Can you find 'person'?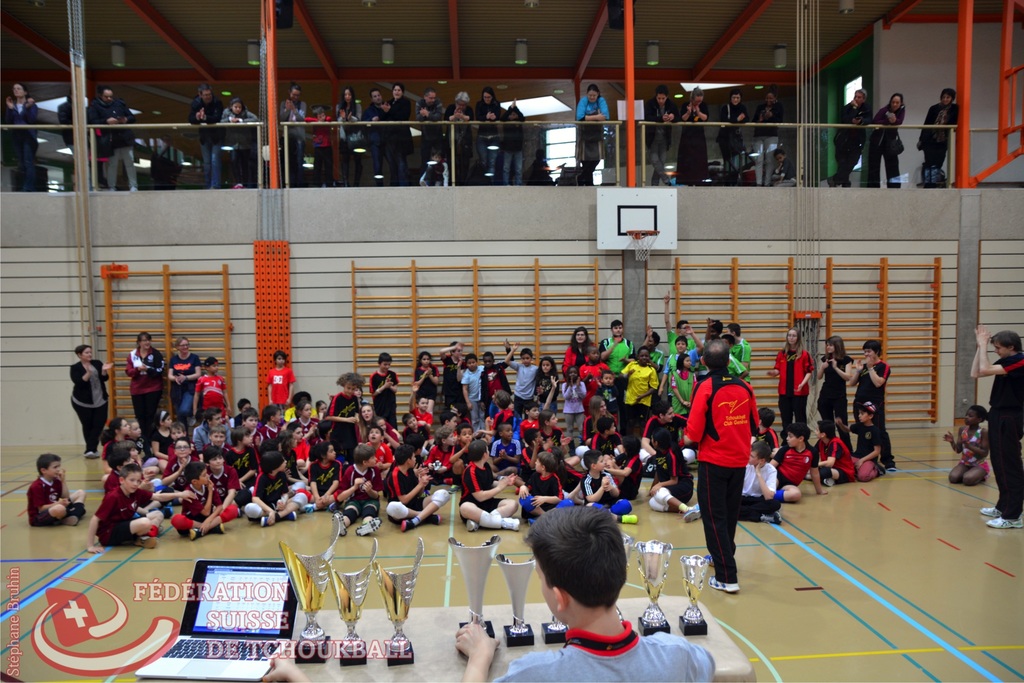
Yes, bounding box: rect(751, 85, 783, 185).
